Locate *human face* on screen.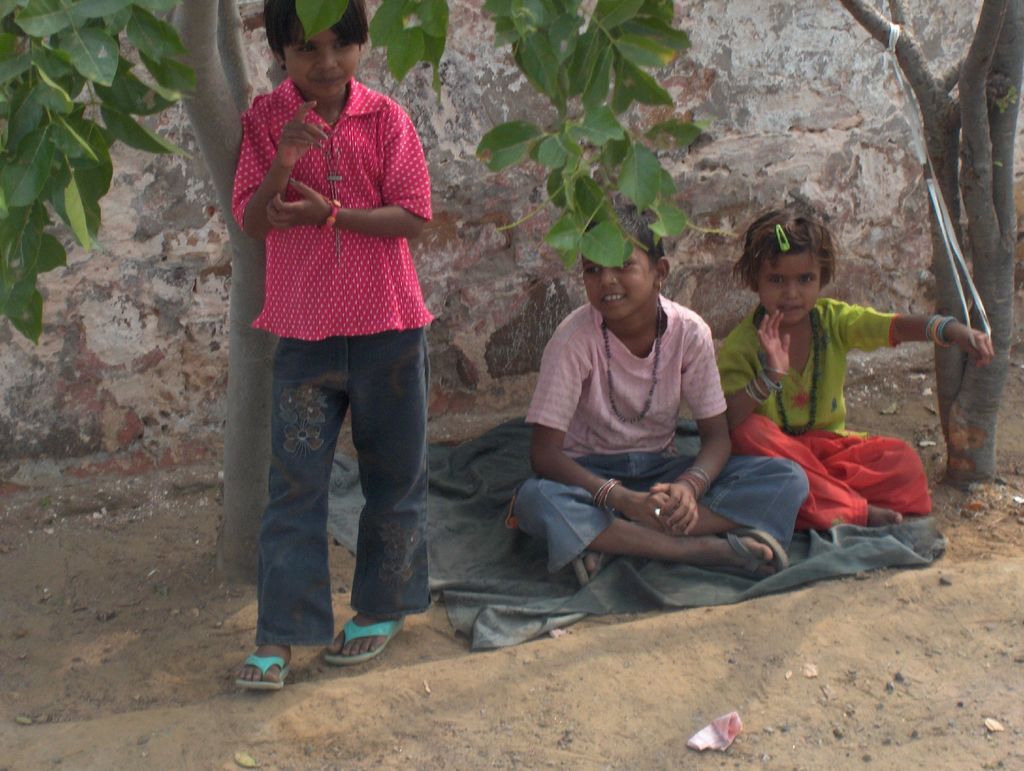
On screen at pyautogui.locateOnScreen(576, 239, 659, 319).
